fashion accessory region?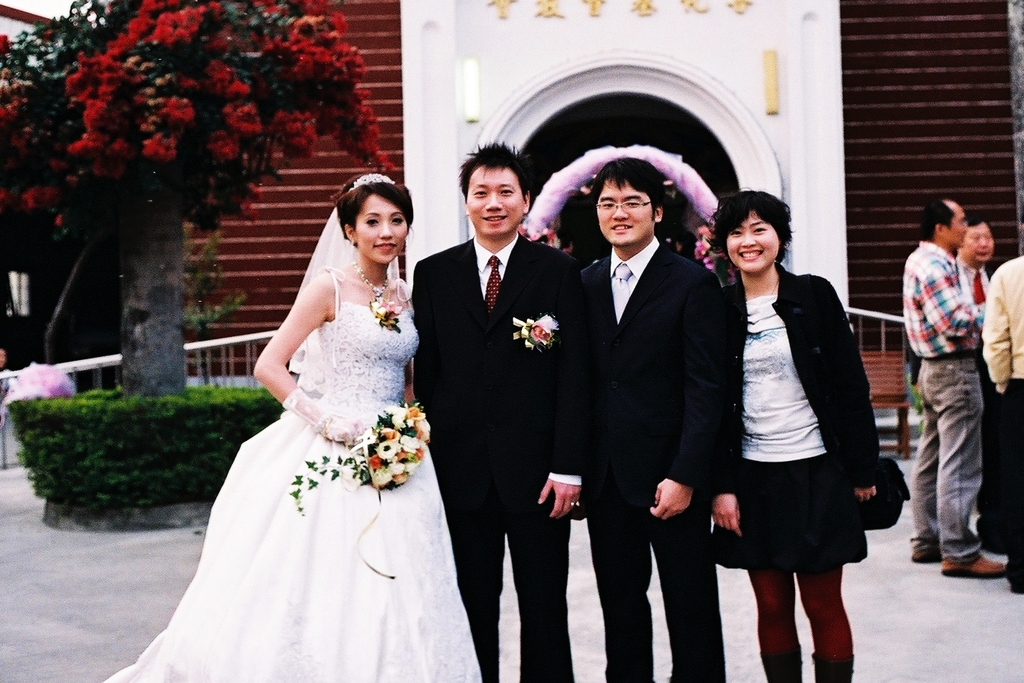
[972, 268, 986, 308]
